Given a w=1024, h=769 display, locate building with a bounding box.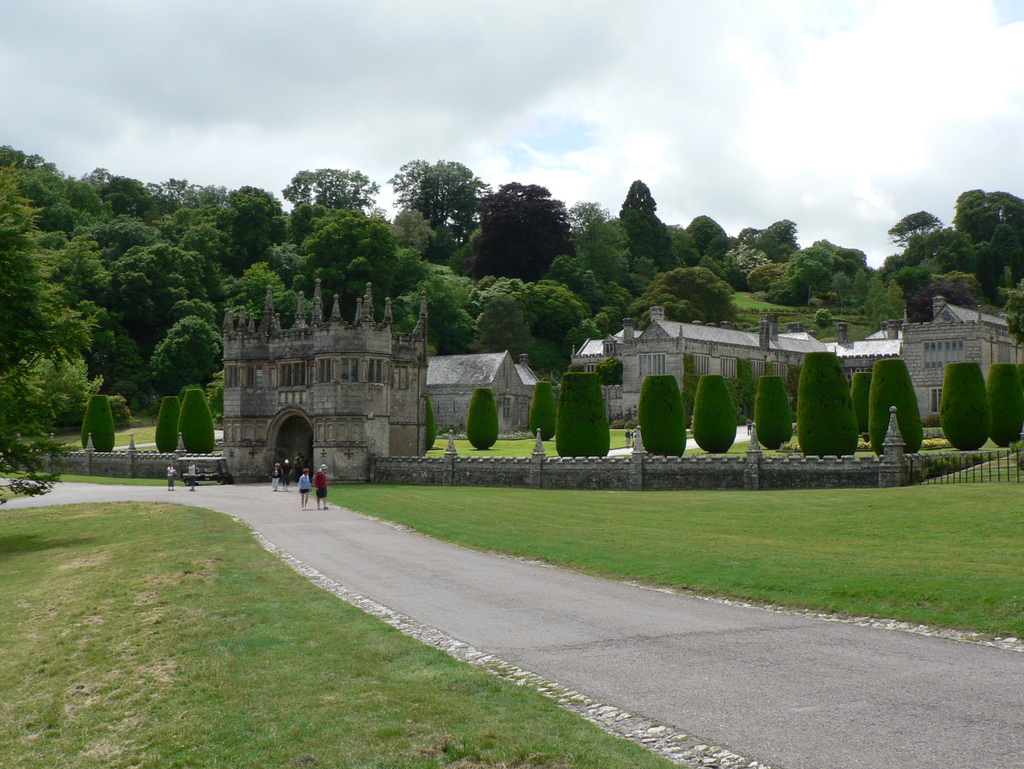
Located: 429:299:1023:434.
